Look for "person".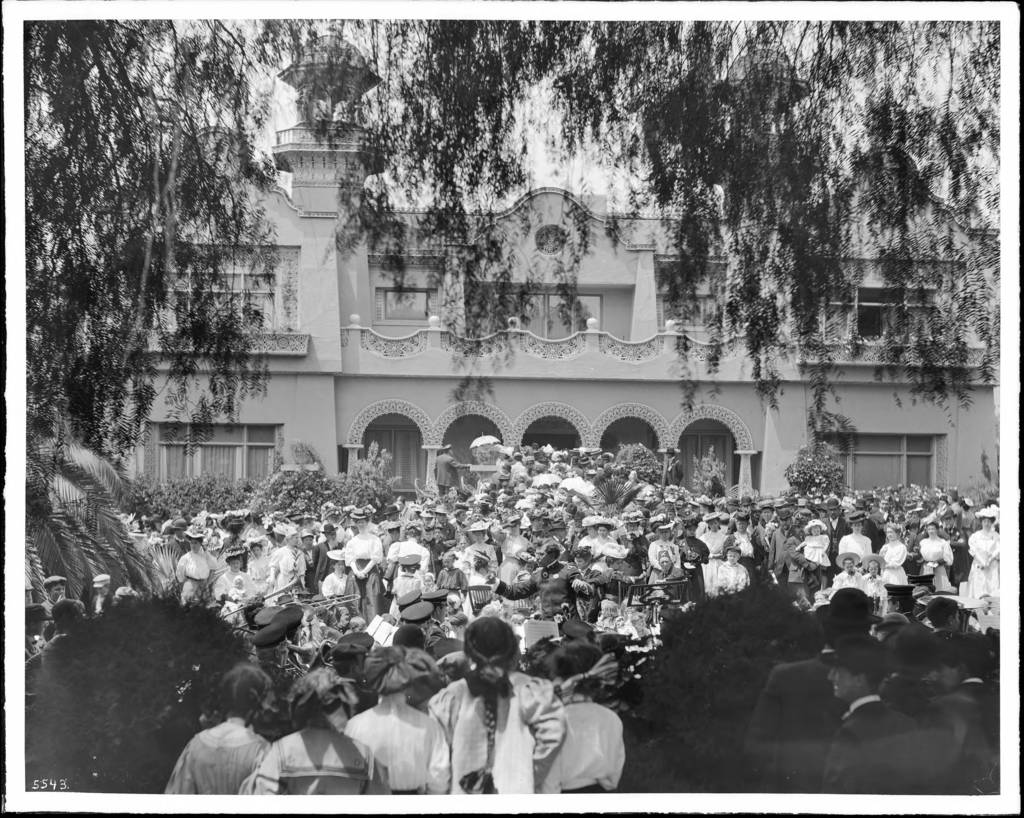
Found: detection(794, 526, 828, 588).
